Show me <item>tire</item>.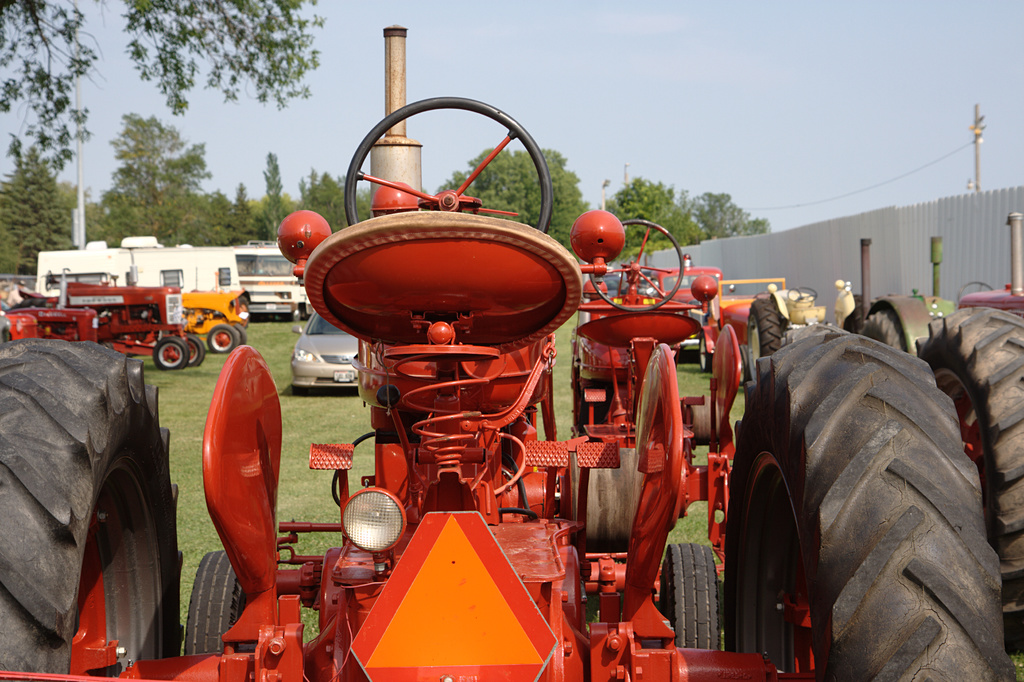
<item>tire</item> is here: (left=748, top=296, right=780, bottom=378).
